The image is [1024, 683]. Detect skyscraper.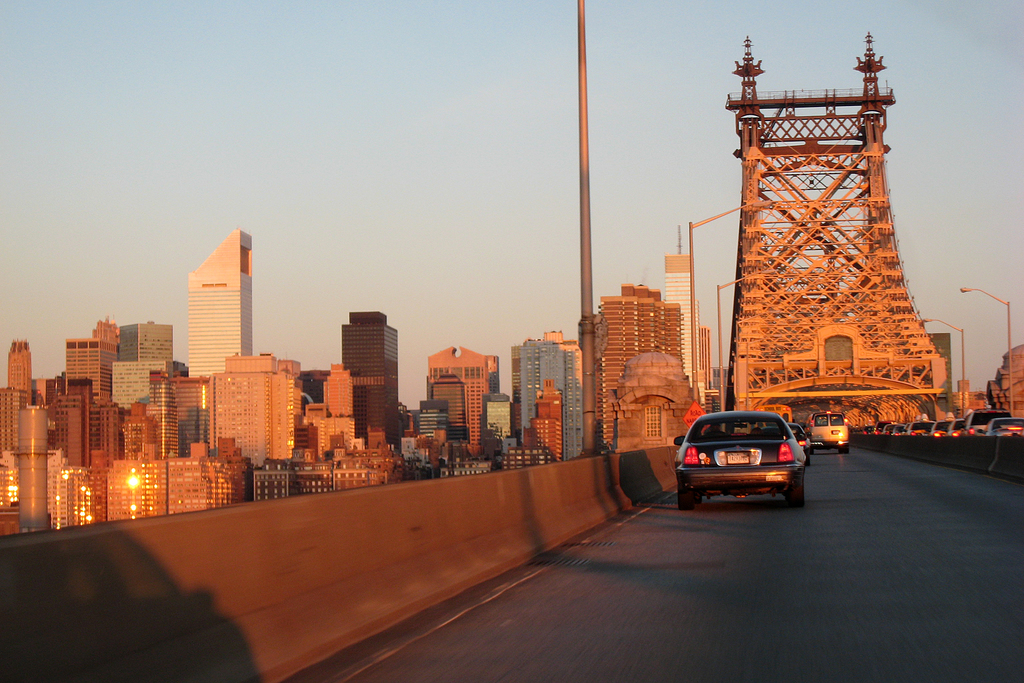
Detection: [left=122, top=455, right=162, bottom=523].
